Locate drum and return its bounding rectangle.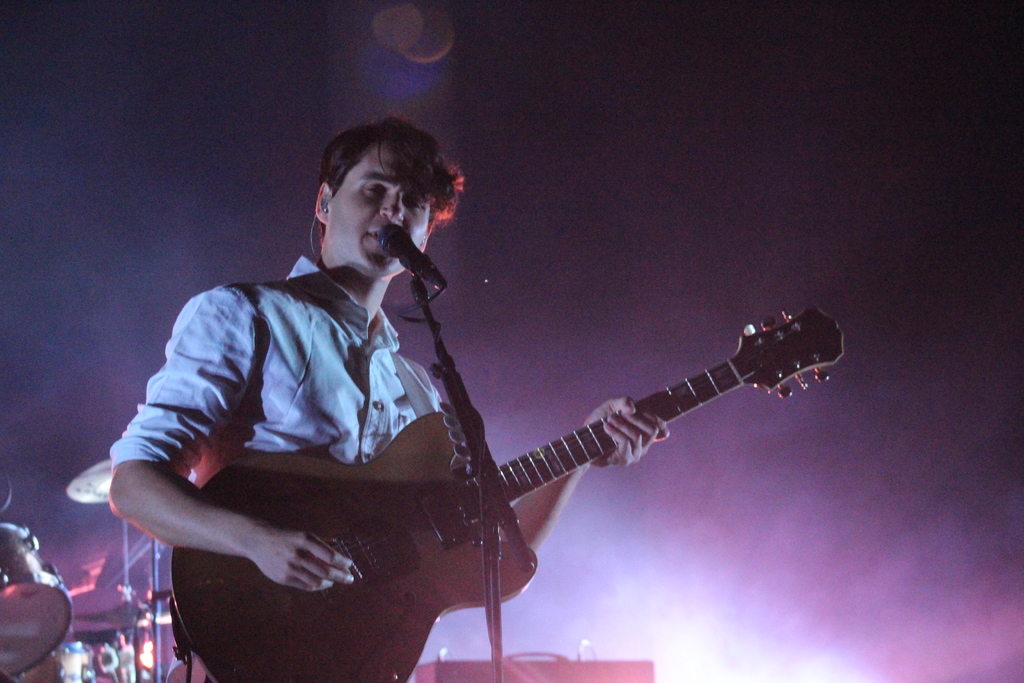
Rect(0, 524, 74, 682).
